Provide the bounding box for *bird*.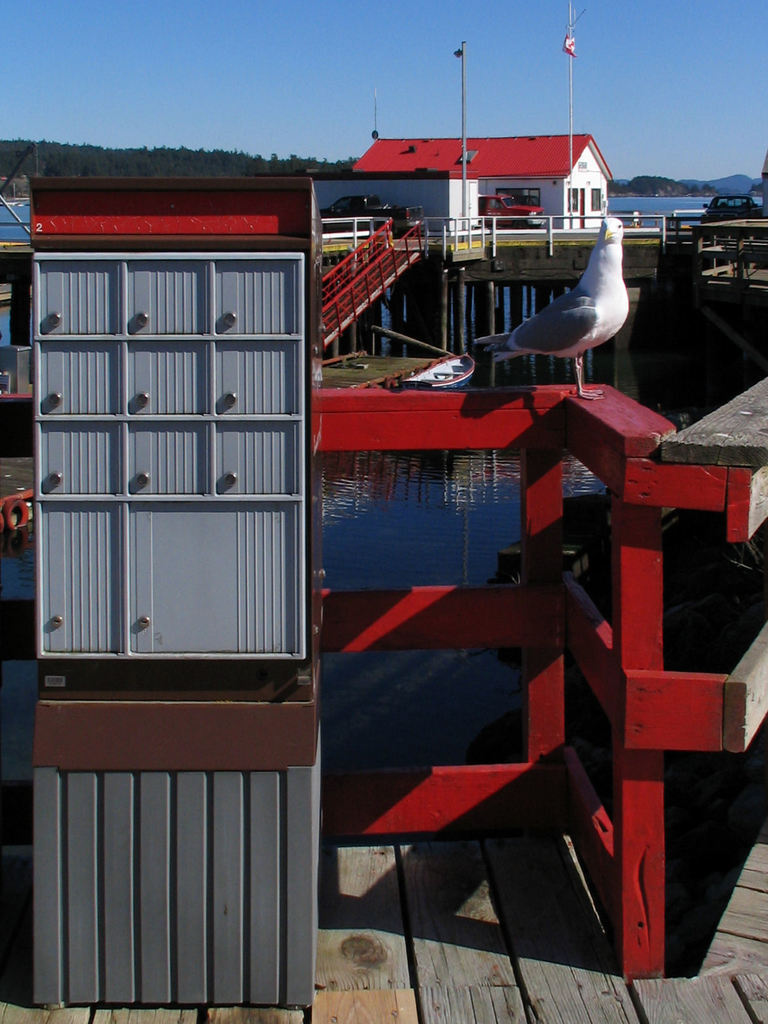
Rect(483, 221, 648, 369).
